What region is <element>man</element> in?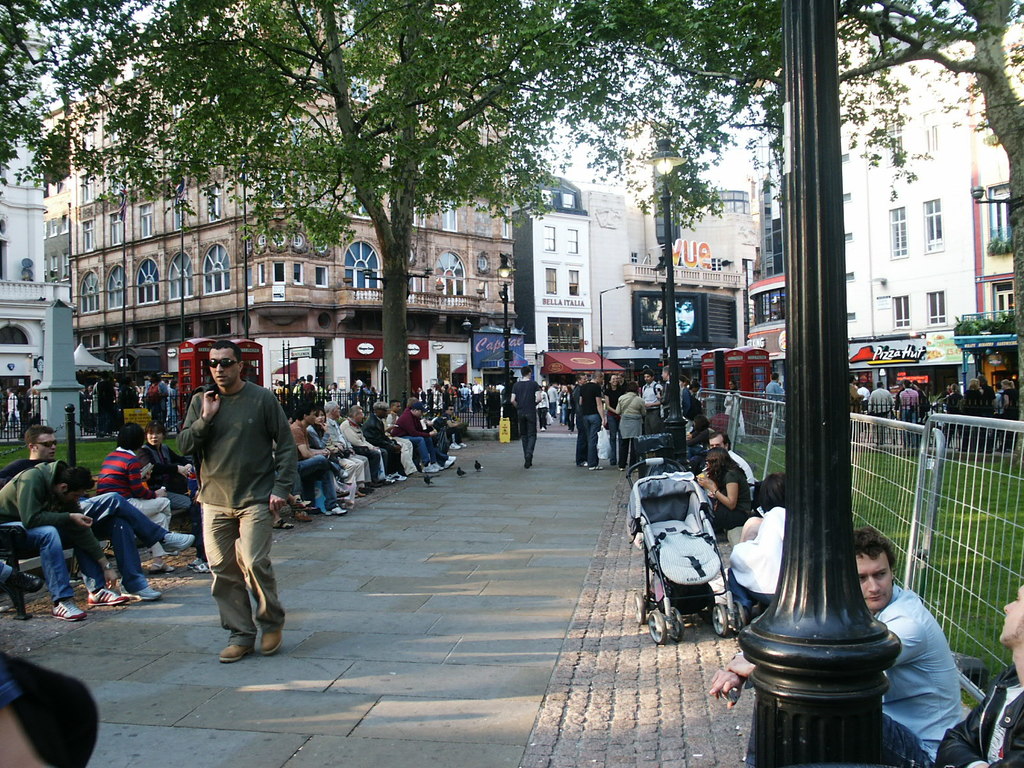
detection(291, 403, 348, 516).
